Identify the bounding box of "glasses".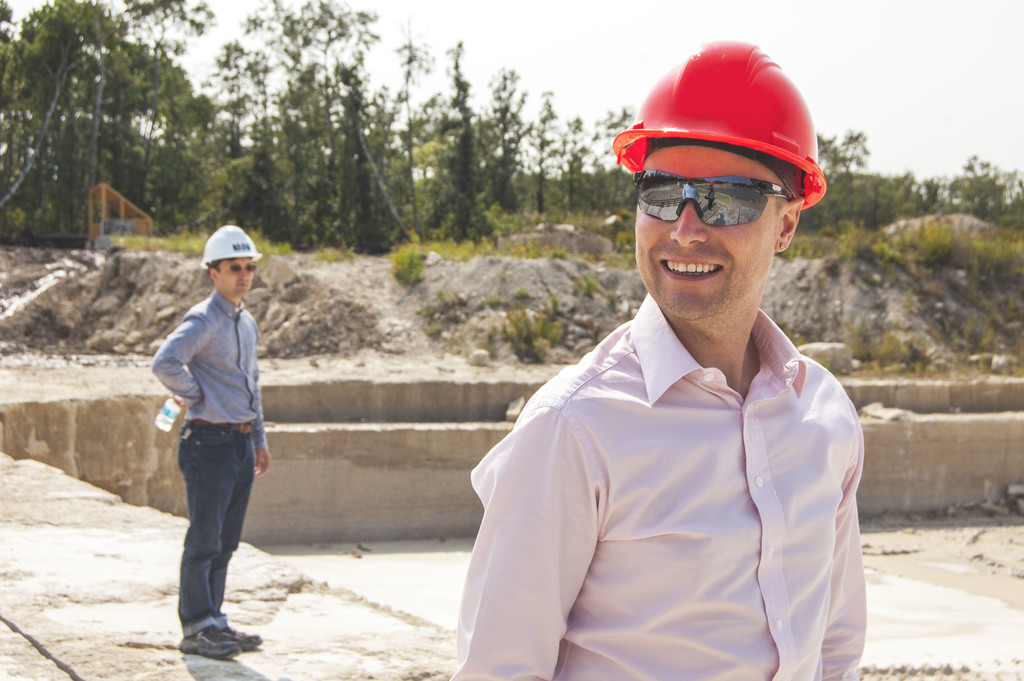
[left=643, top=167, right=797, bottom=229].
